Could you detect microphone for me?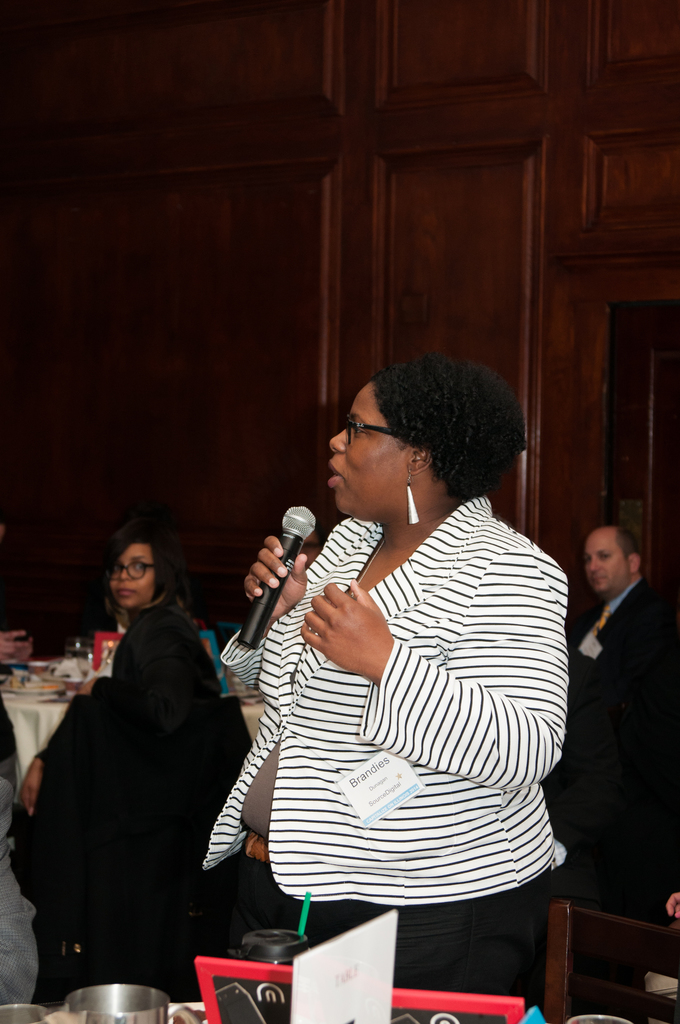
Detection result: <box>236,505,317,652</box>.
